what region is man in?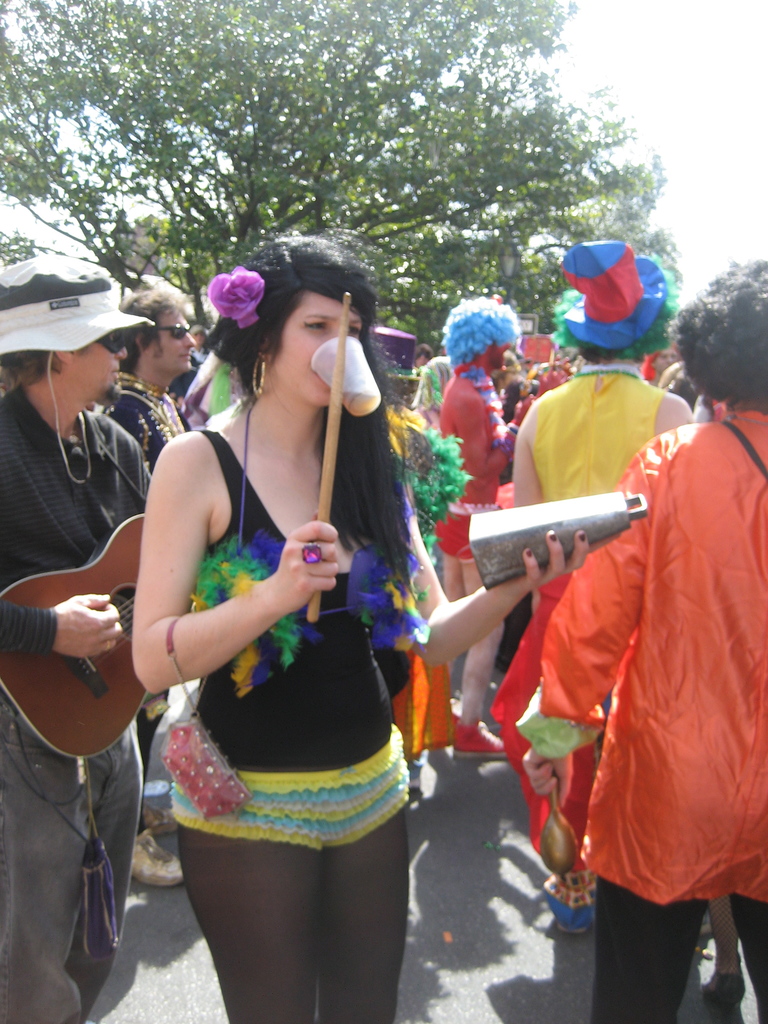
box=[444, 293, 540, 755].
